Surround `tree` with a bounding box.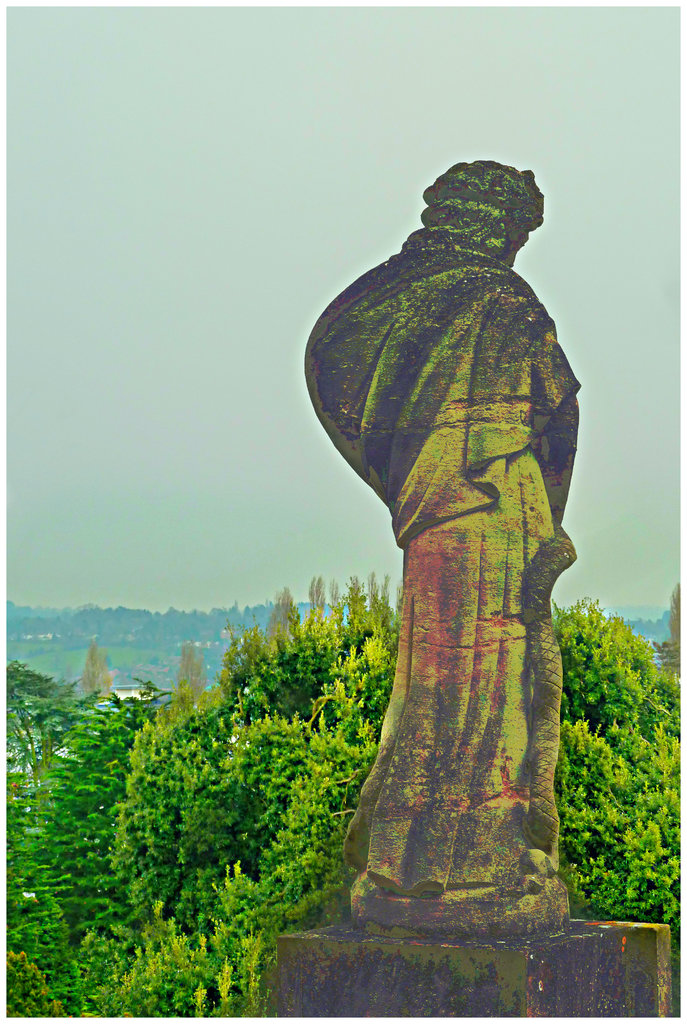
rect(13, 692, 141, 997).
